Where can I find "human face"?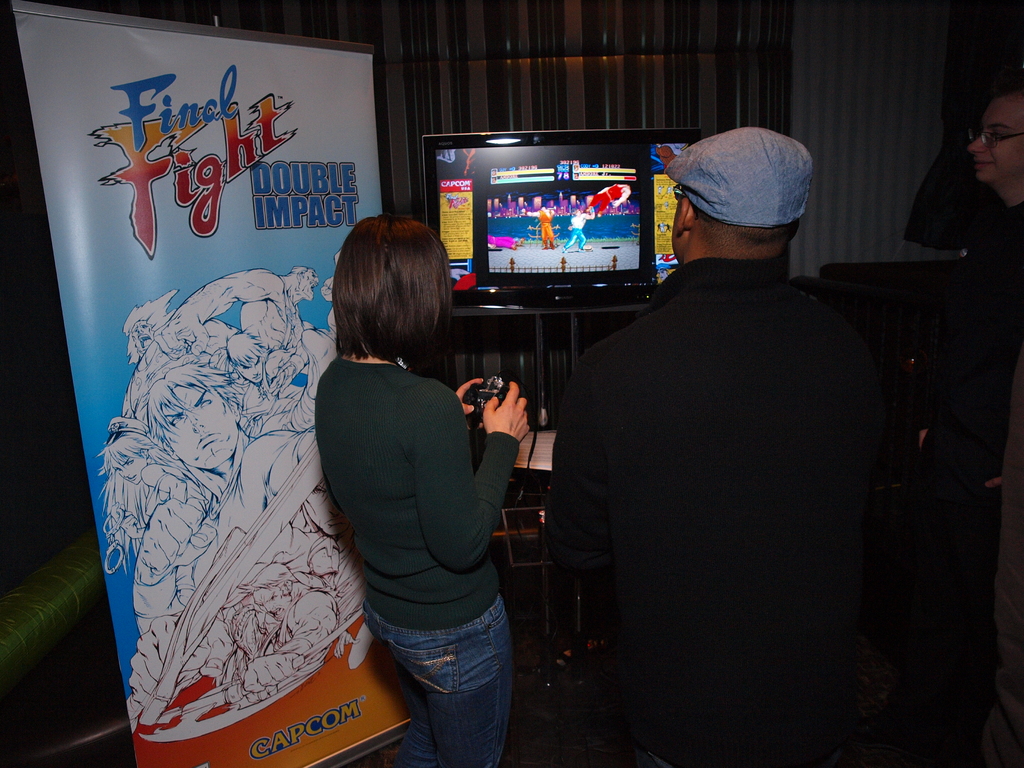
You can find it at BBox(236, 356, 264, 383).
